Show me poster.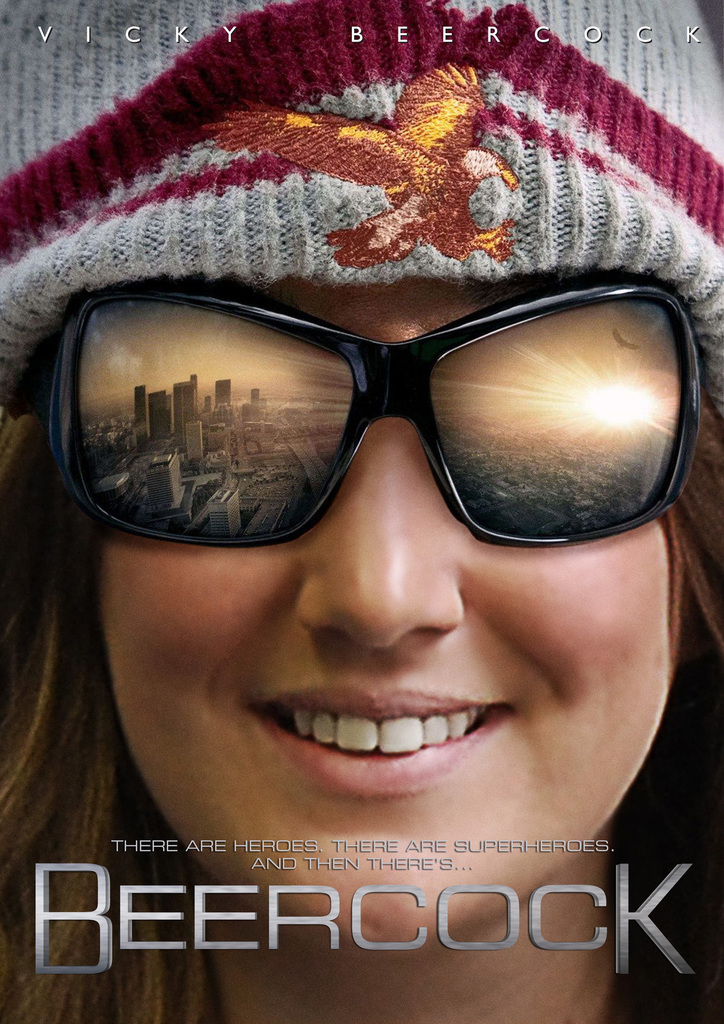
poster is here: detection(1, 0, 723, 1023).
